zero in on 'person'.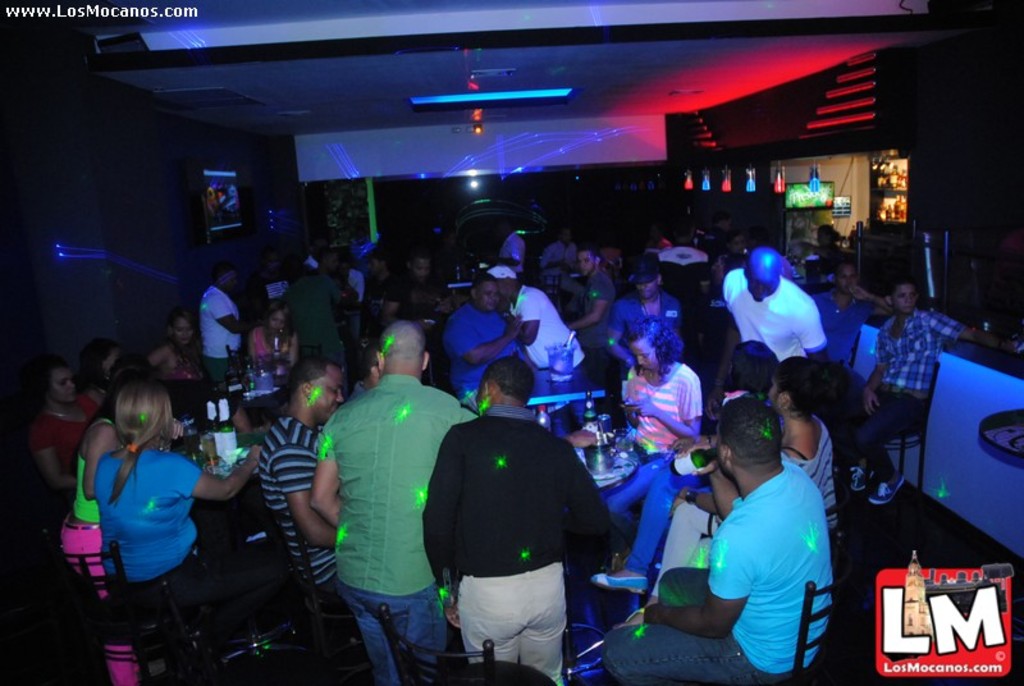
Zeroed in: 419:358:616:685.
